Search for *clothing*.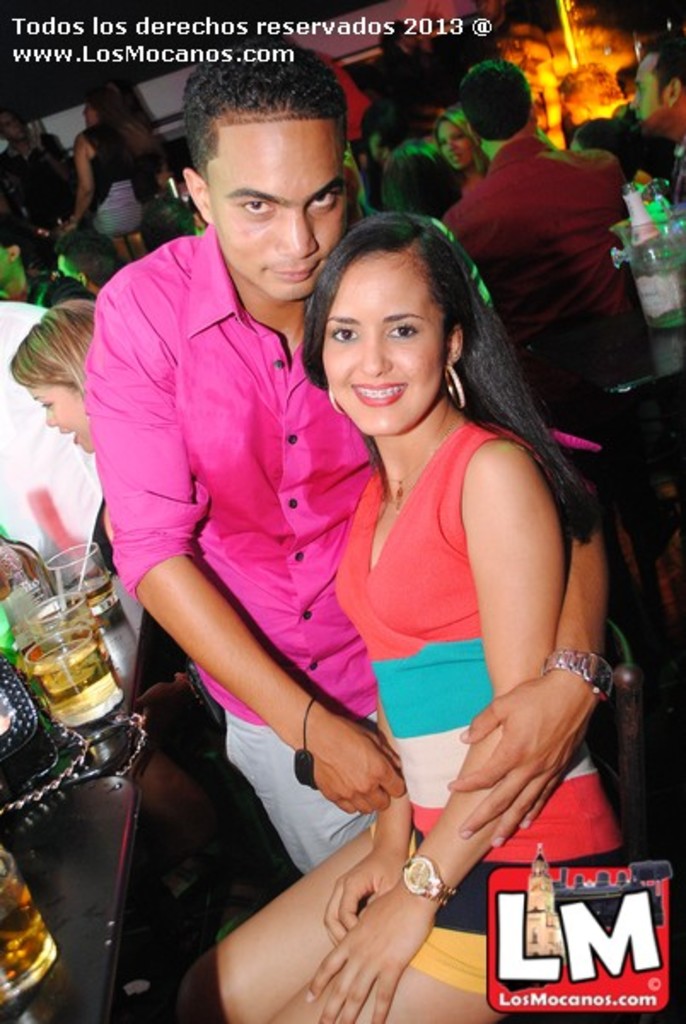
Found at Rect(96, 181, 375, 780).
